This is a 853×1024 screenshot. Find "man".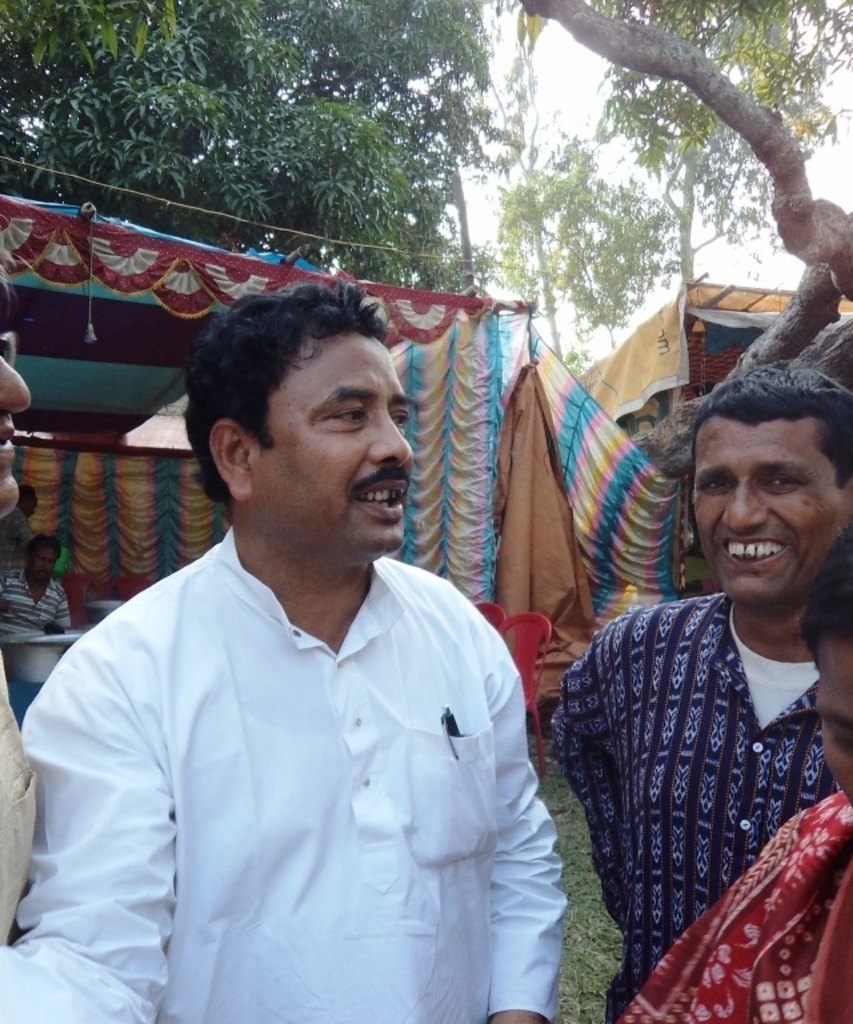
Bounding box: 546/368/852/1023.
